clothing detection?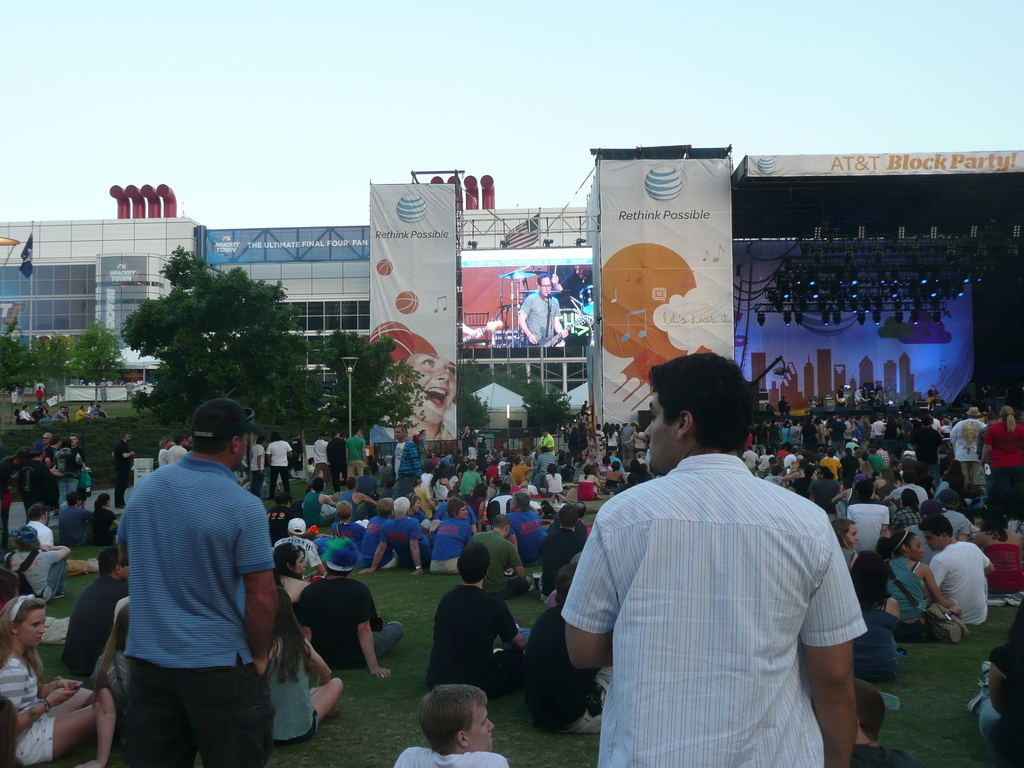
select_region(854, 600, 899, 677)
